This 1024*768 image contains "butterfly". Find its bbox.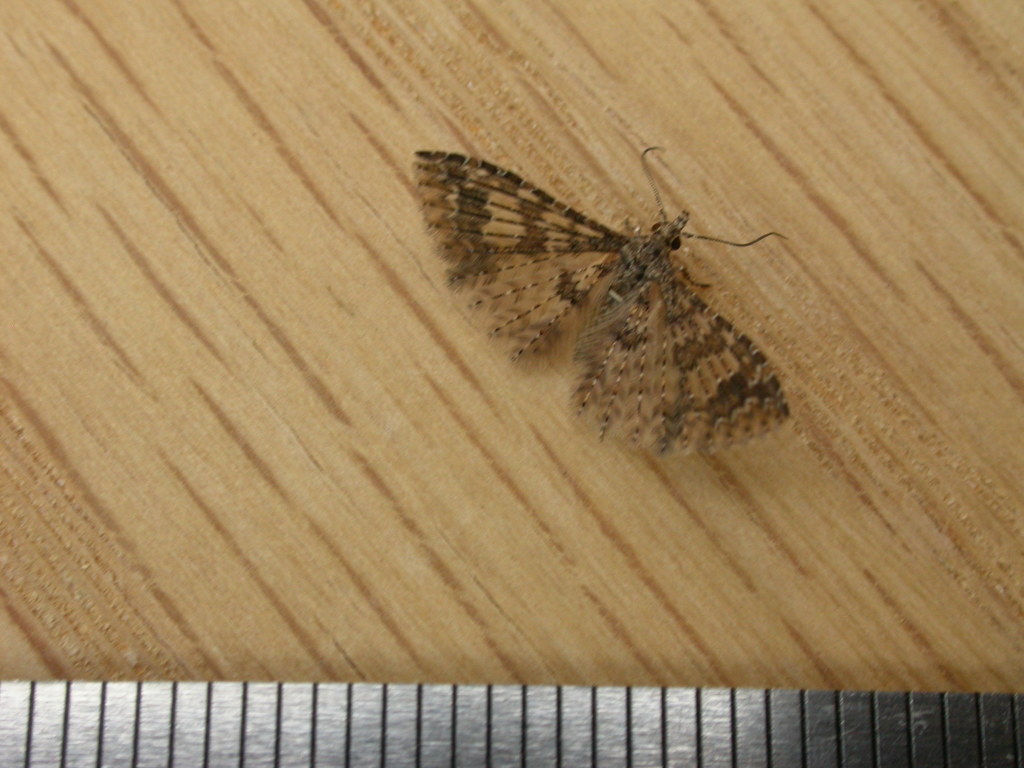
<region>403, 85, 820, 470</region>.
